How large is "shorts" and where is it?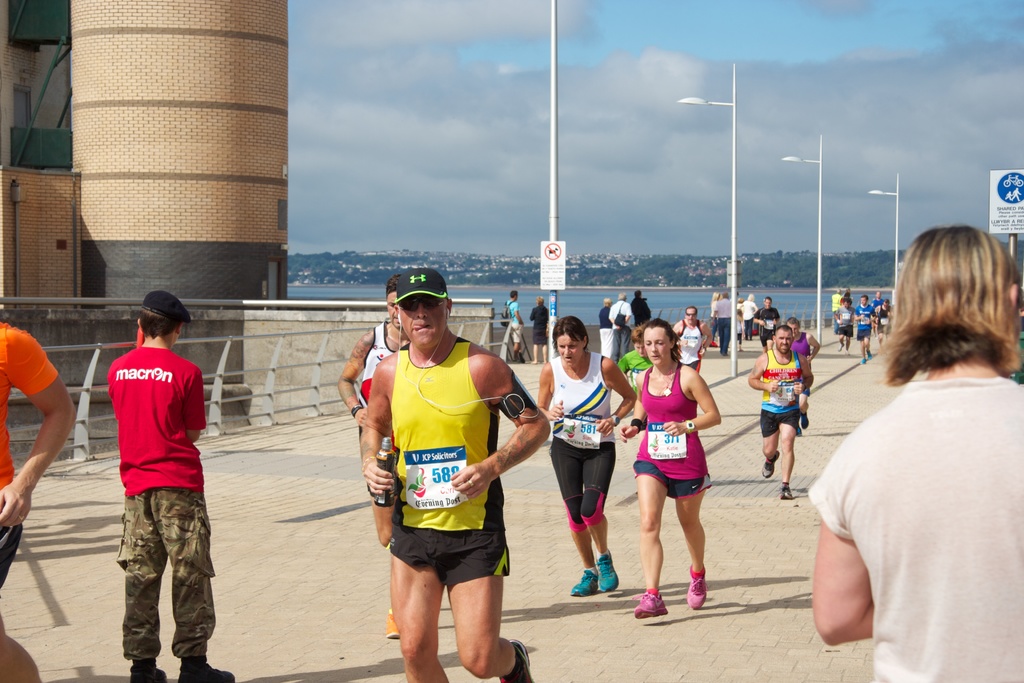
Bounding box: left=689, top=357, right=701, bottom=372.
